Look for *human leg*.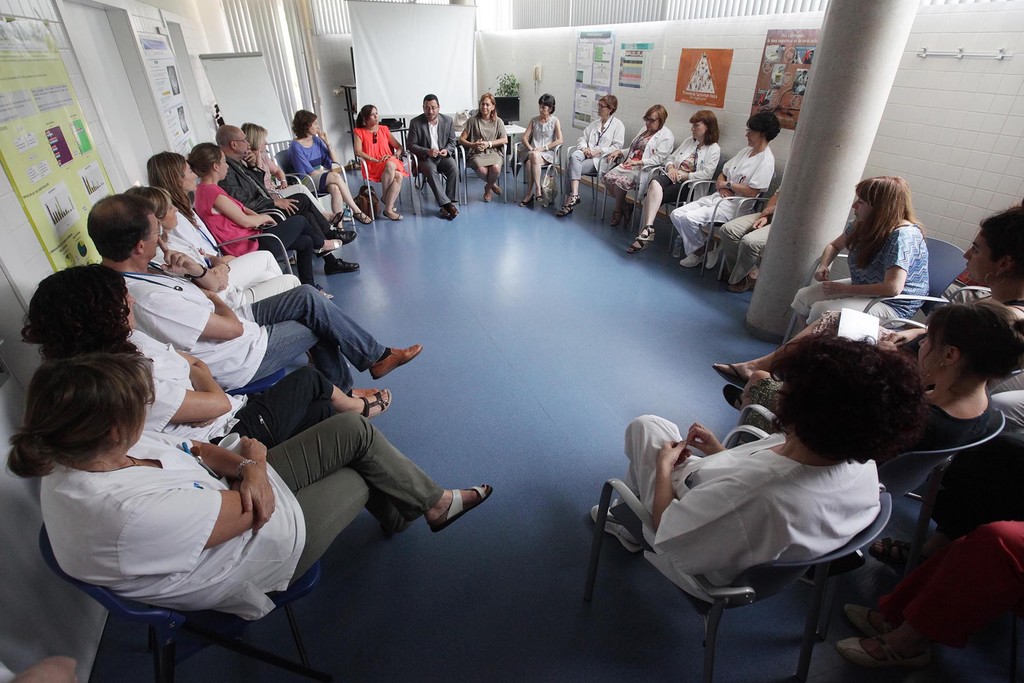
Found: <bbox>664, 195, 726, 268</bbox>.
